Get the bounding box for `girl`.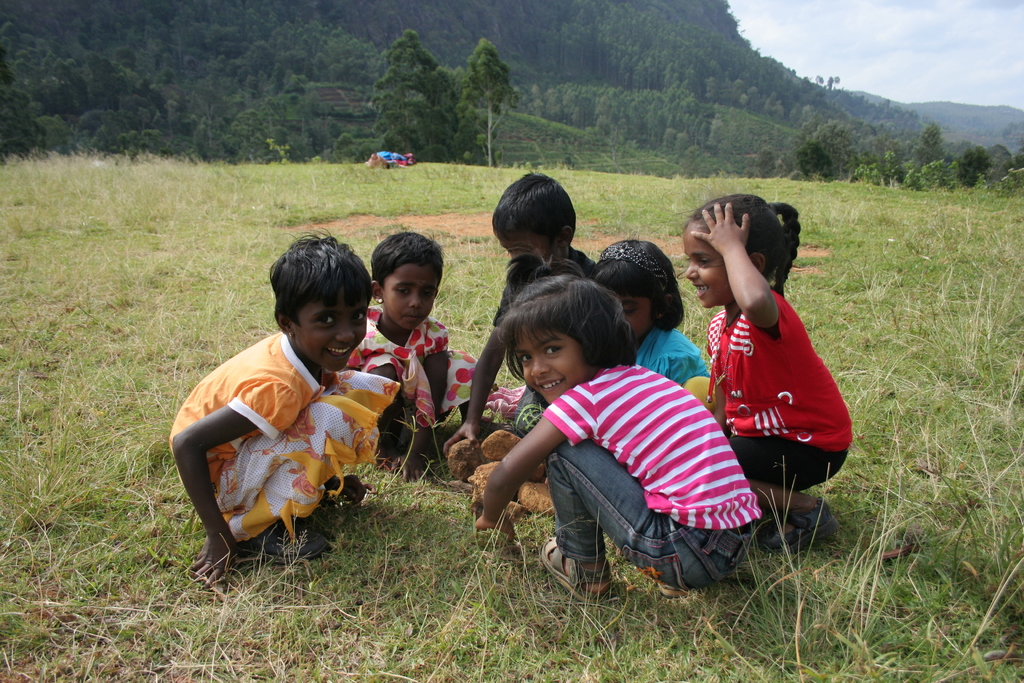
[left=591, top=237, right=717, bottom=412].
